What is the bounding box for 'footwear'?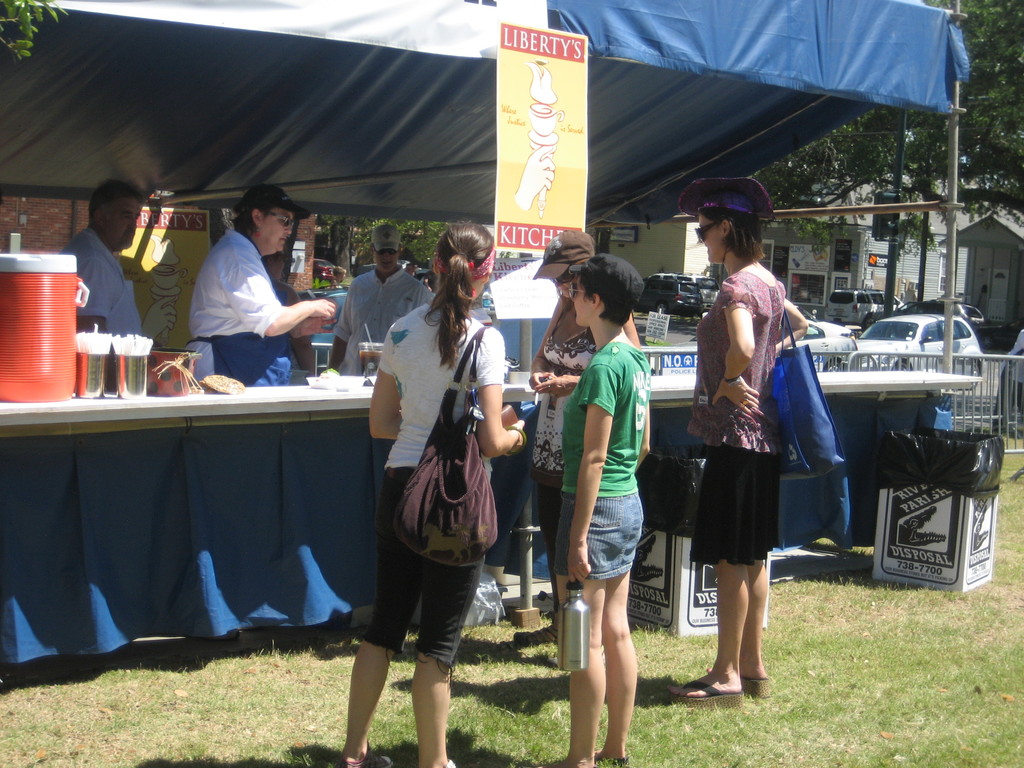
crop(344, 744, 392, 767).
